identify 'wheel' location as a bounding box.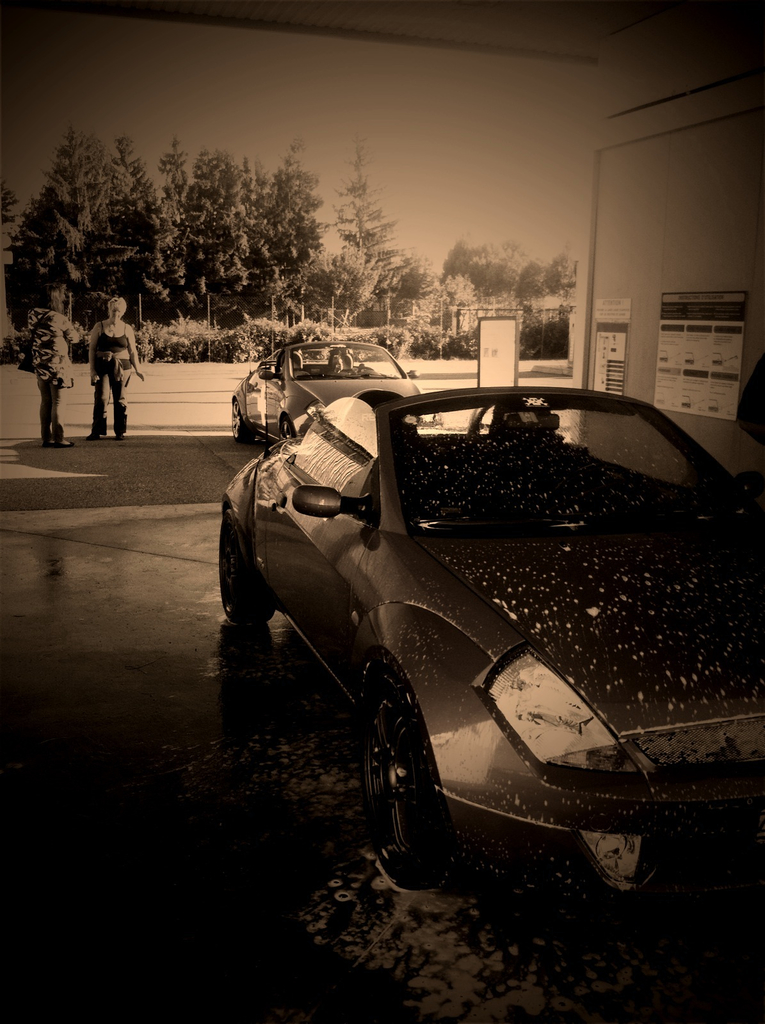
bbox=(342, 664, 455, 876).
